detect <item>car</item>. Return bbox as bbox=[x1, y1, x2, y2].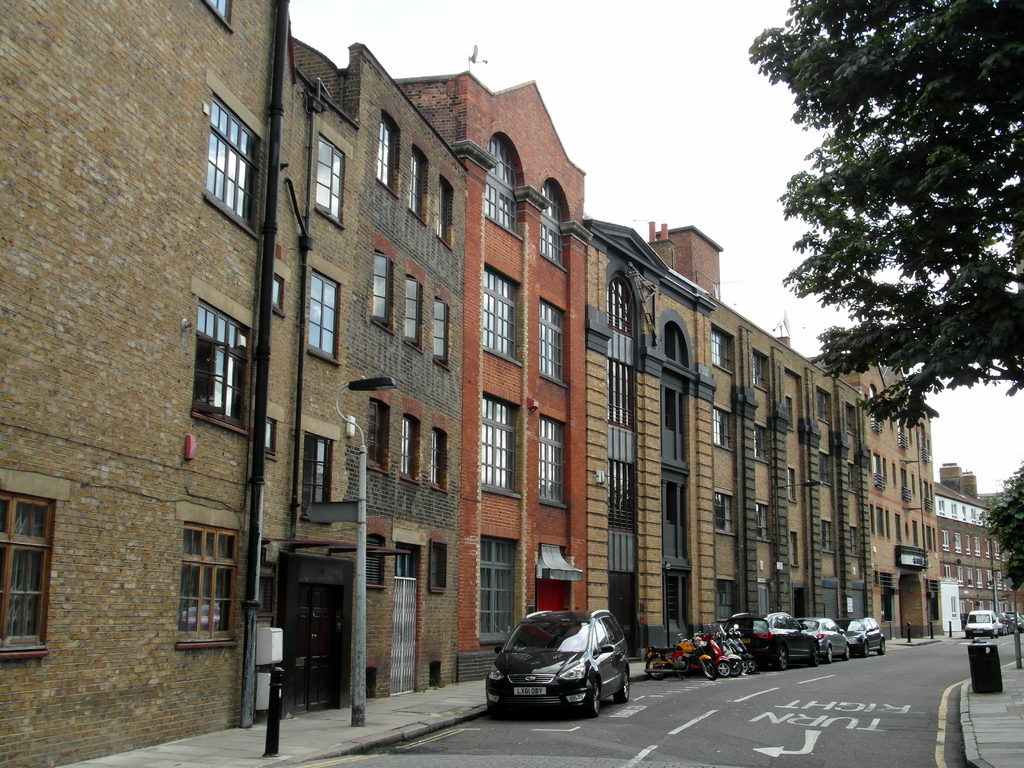
bbox=[832, 615, 885, 657].
